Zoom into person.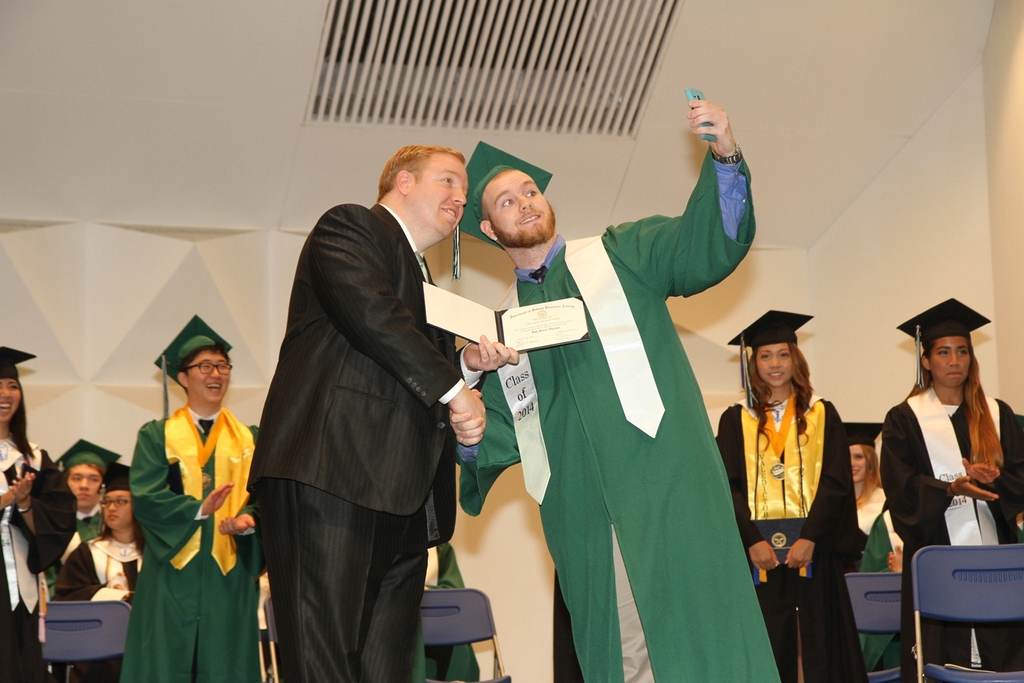
Zoom target: (128, 310, 269, 682).
